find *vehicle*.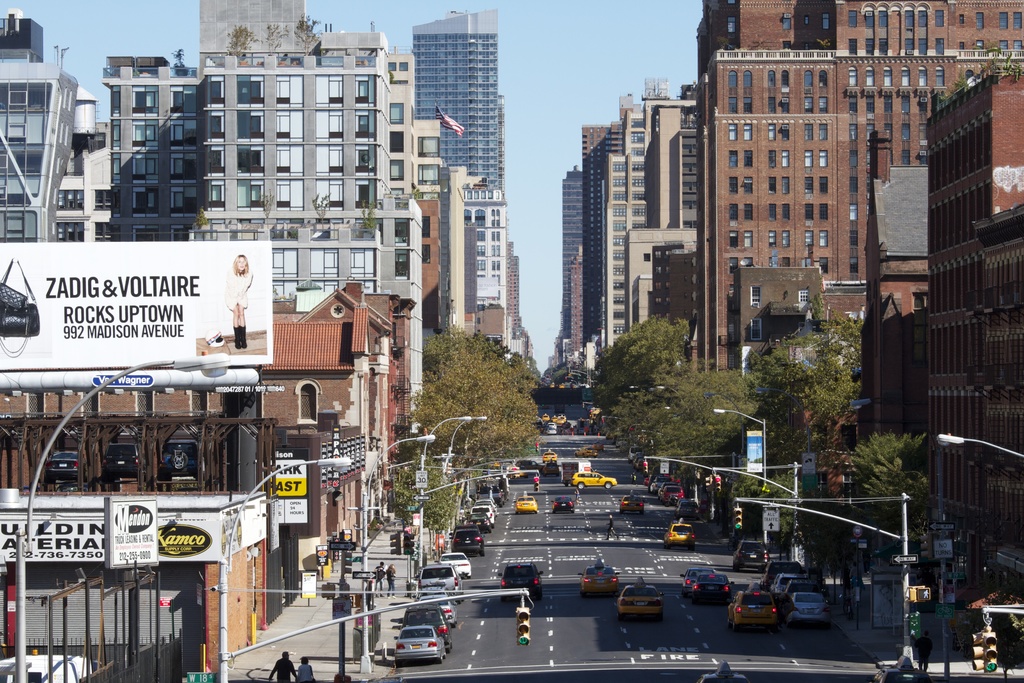
box=[578, 562, 621, 593].
